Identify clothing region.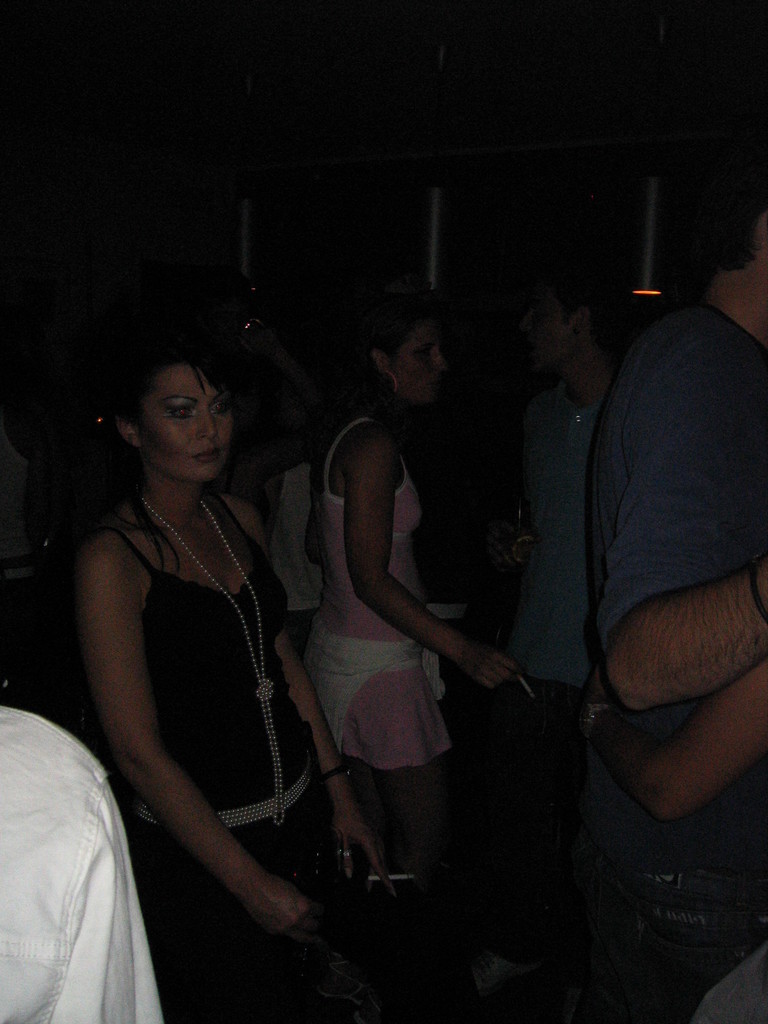
Region: (497,369,614,962).
